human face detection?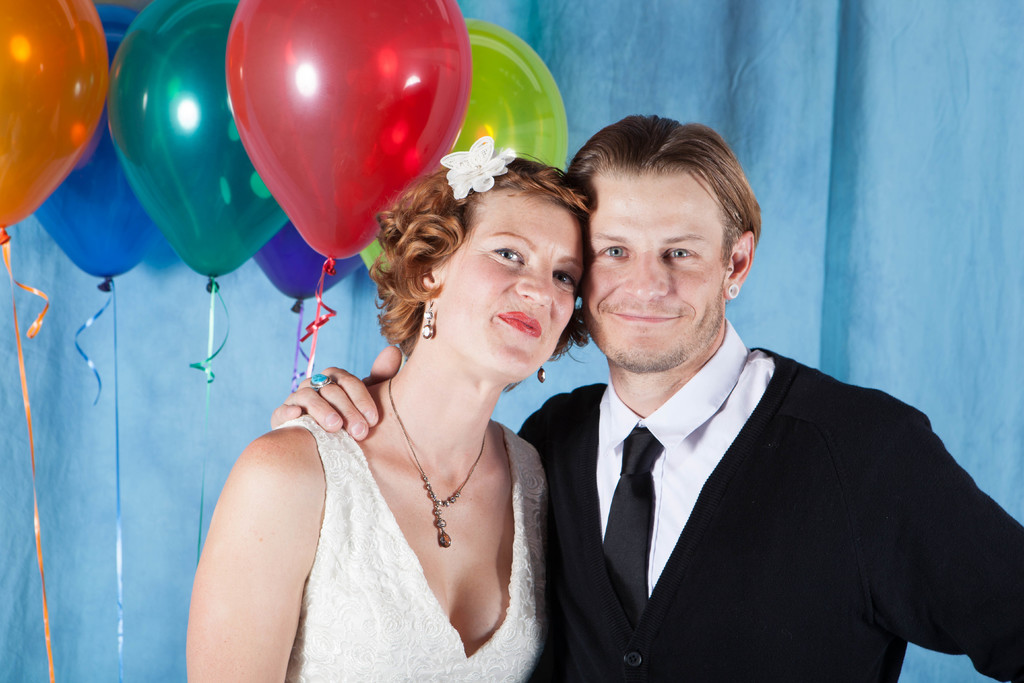
(left=434, top=188, right=585, bottom=377)
